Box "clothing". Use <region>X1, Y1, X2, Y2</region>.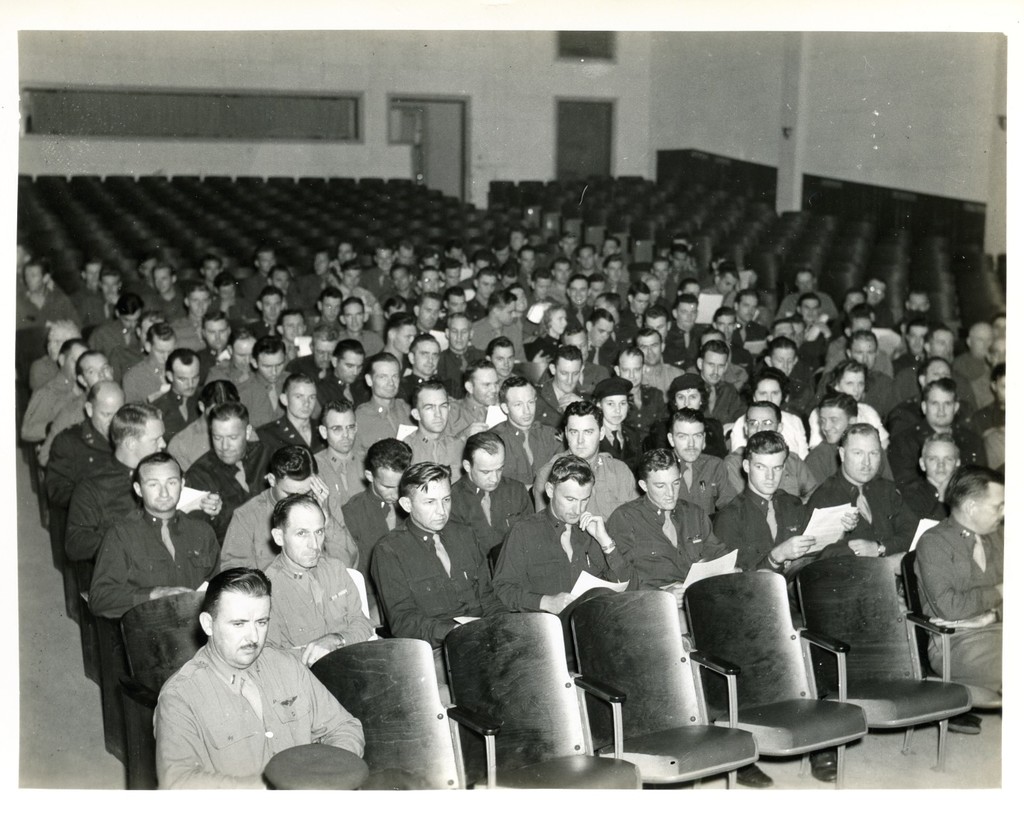
<region>254, 313, 275, 339</region>.
